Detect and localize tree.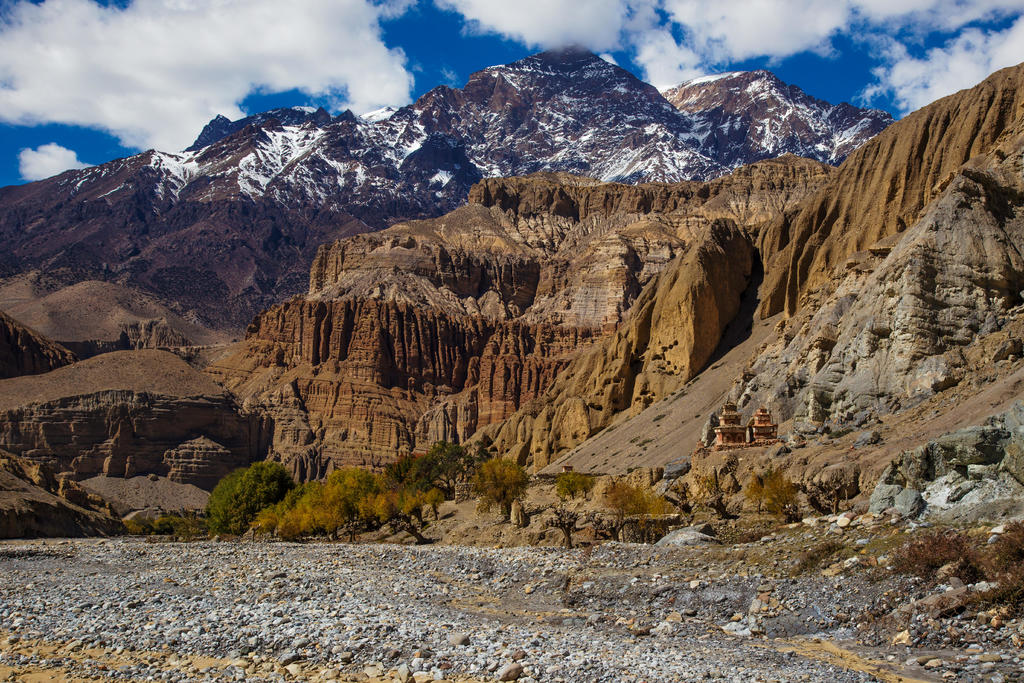
Localized at select_region(467, 458, 533, 518).
